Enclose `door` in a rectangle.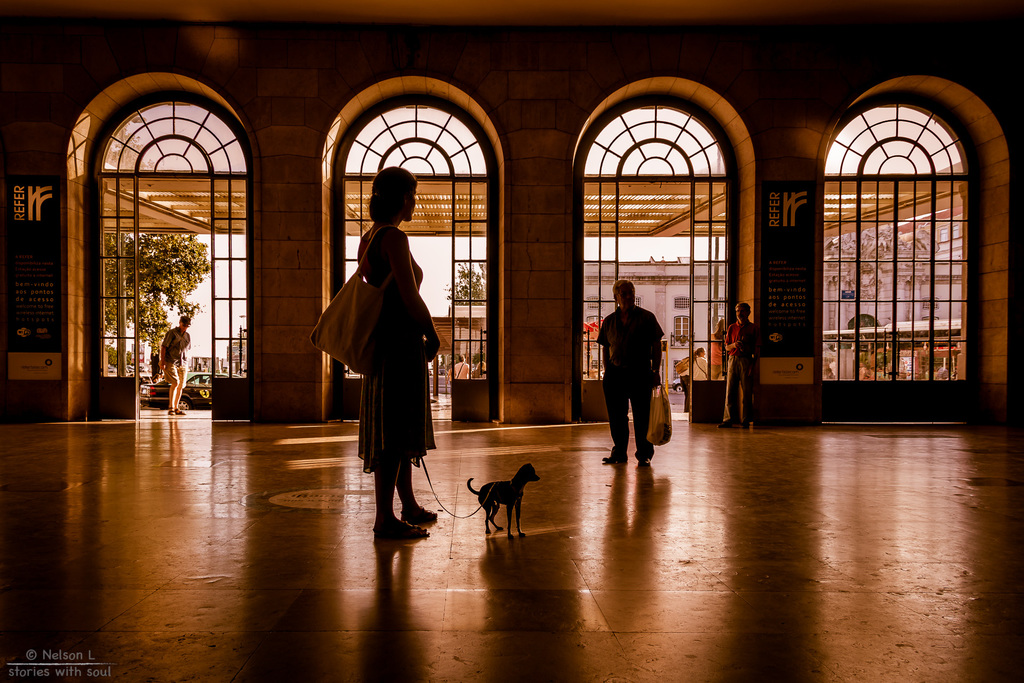
<region>345, 183, 488, 423</region>.
